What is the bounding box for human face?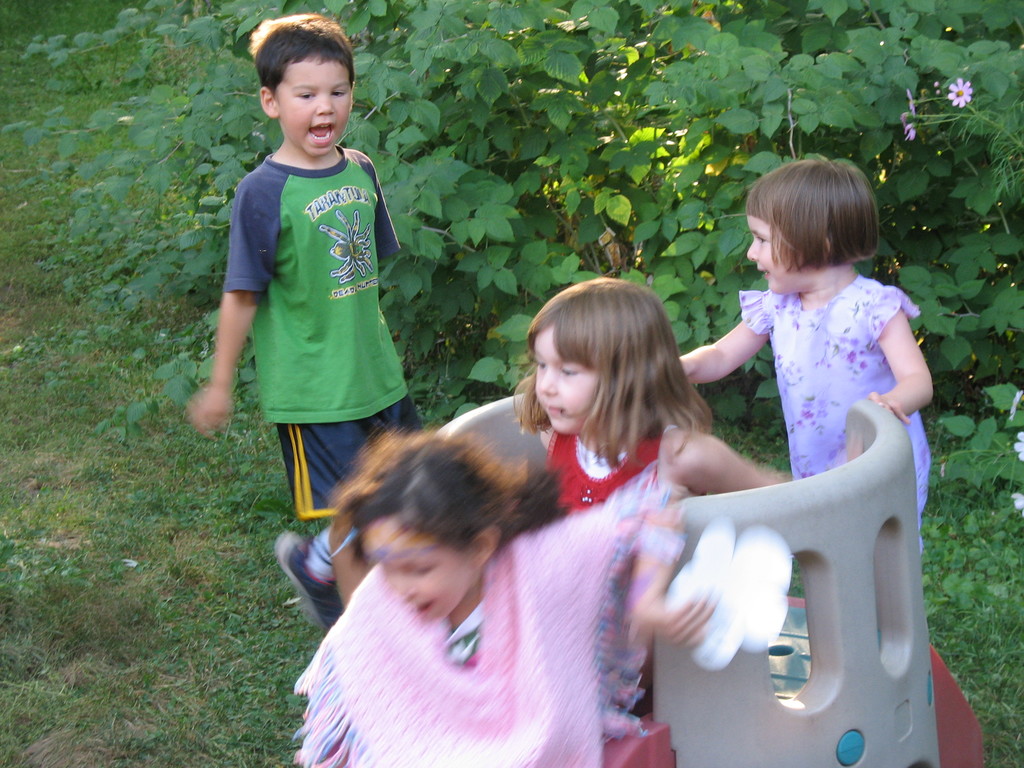
276, 56, 349, 157.
